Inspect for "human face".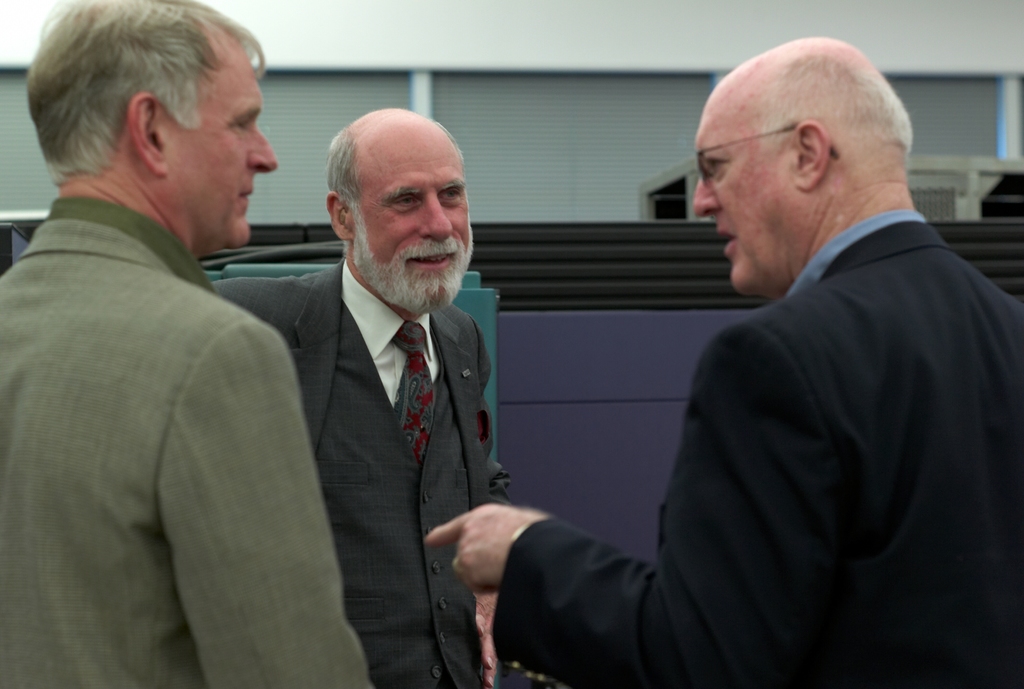
Inspection: crop(177, 38, 280, 250).
